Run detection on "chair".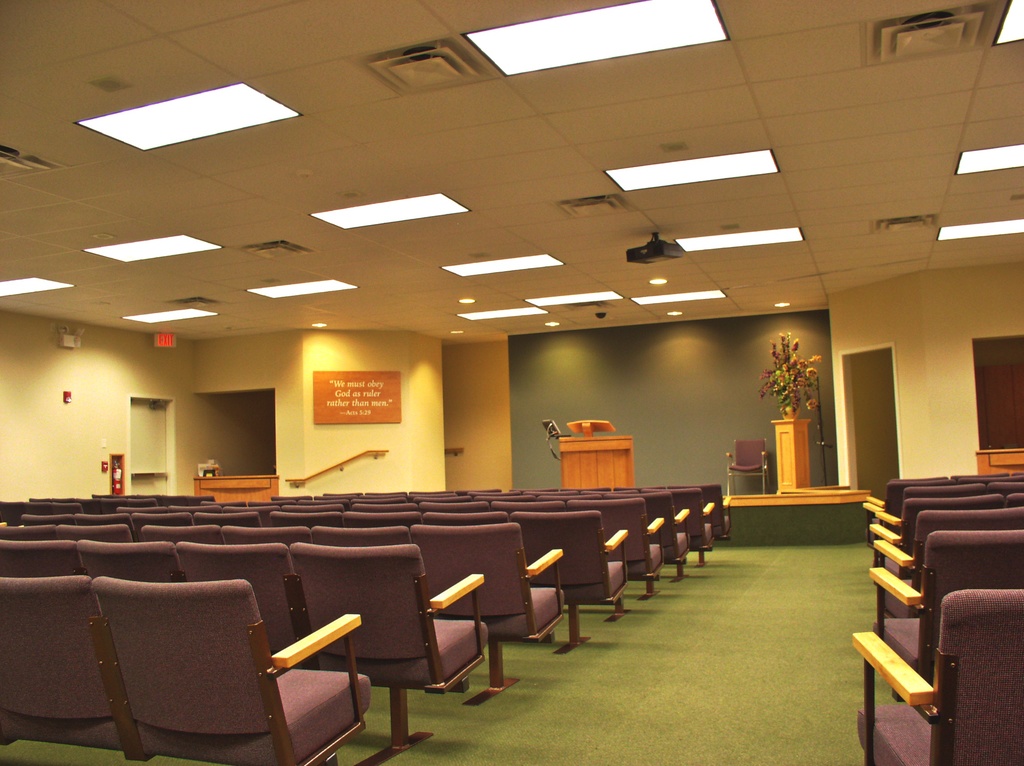
Result: <box>137,525,221,541</box>.
